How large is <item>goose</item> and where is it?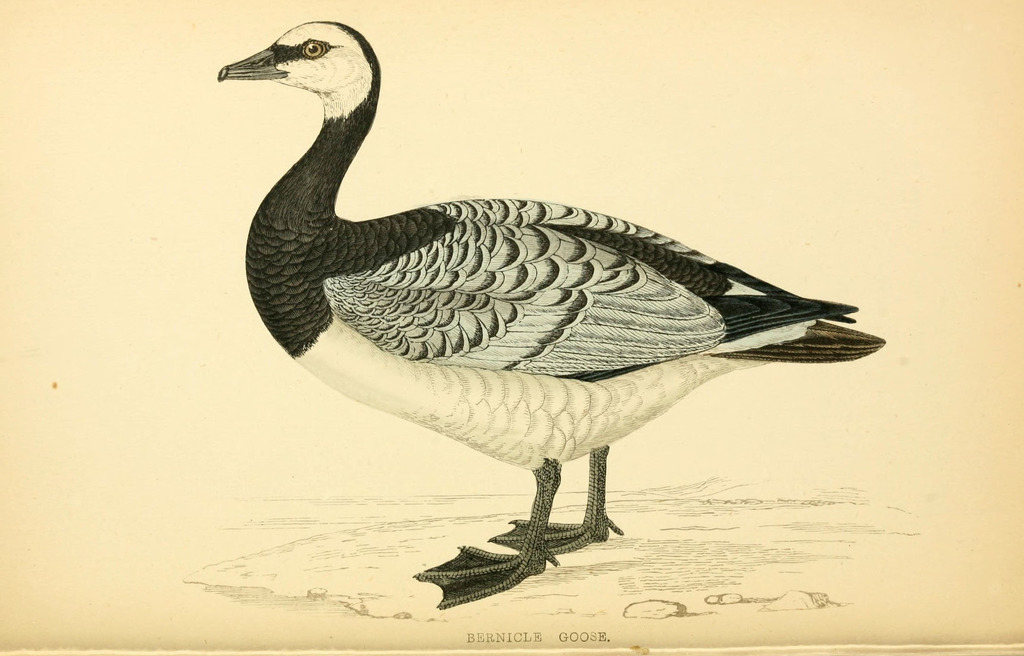
Bounding box: l=215, t=15, r=880, b=607.
